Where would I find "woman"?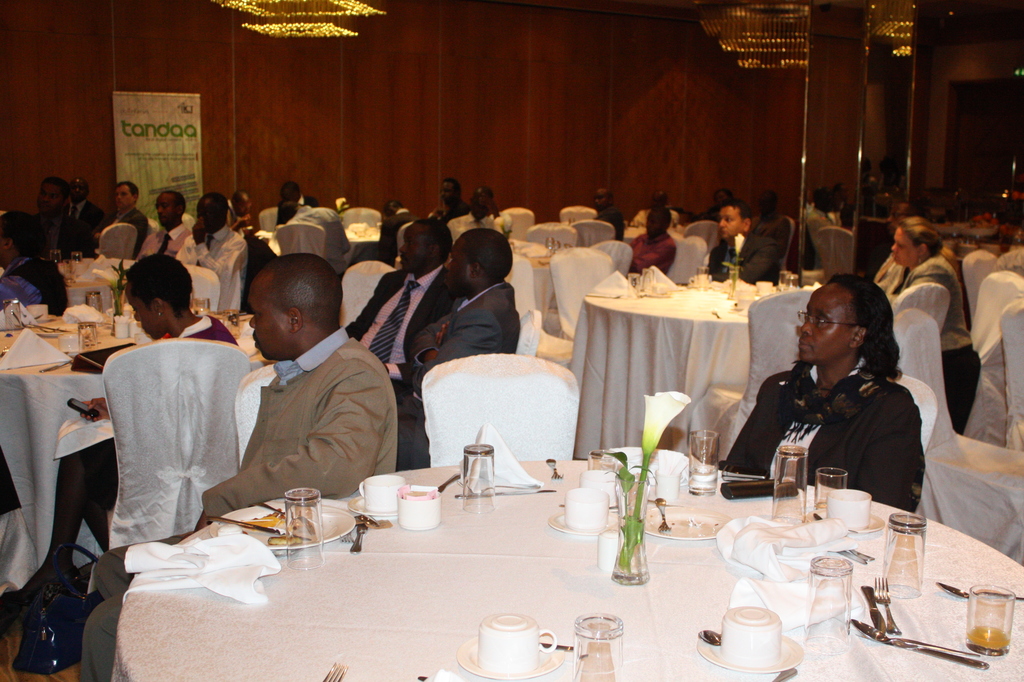
At (left=854, top=158, right=879, bottom=210).
